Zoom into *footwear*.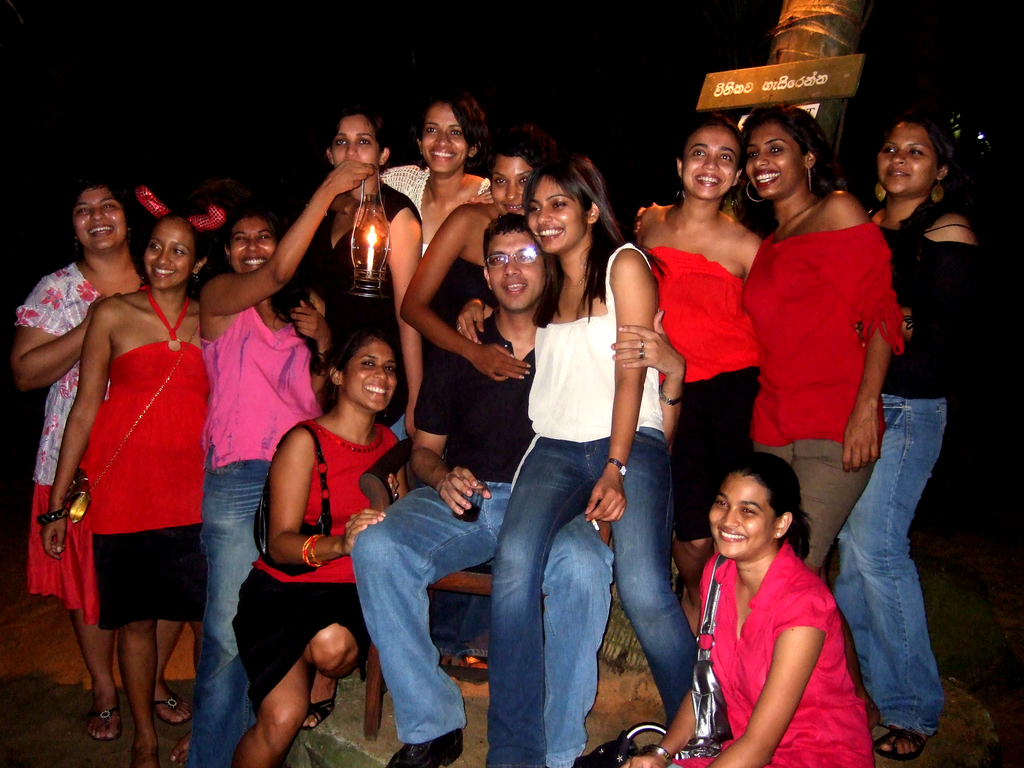
Zoom target: (left=446, top=648, right=486, bottom=688).
